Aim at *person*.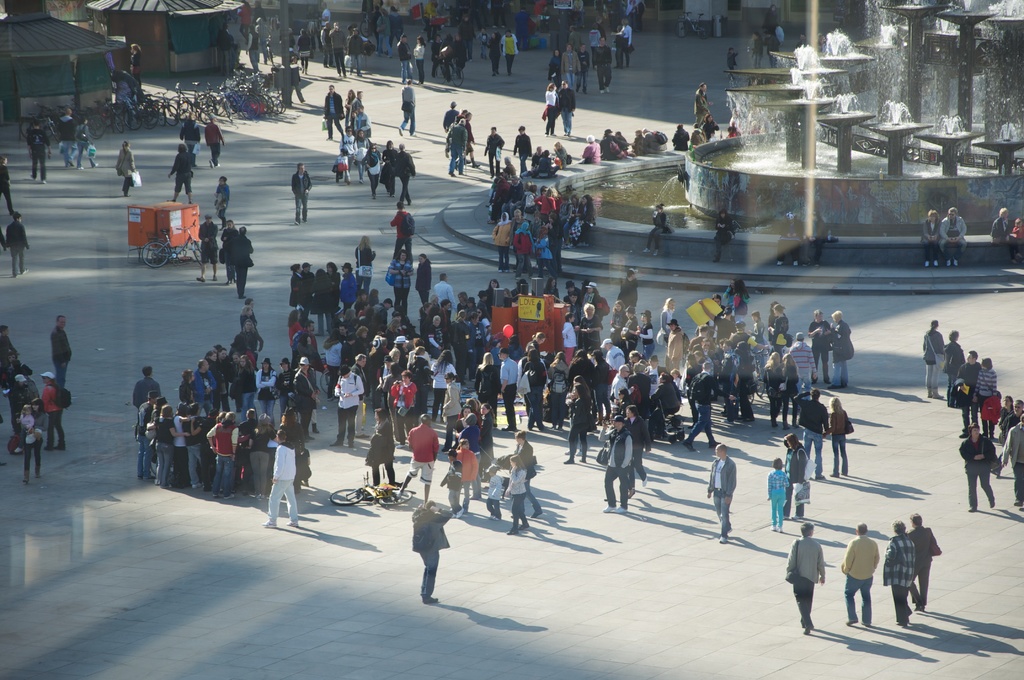
Aimed at {"left": 956, "top": 348, "right": 982, "bottom": 386}.
